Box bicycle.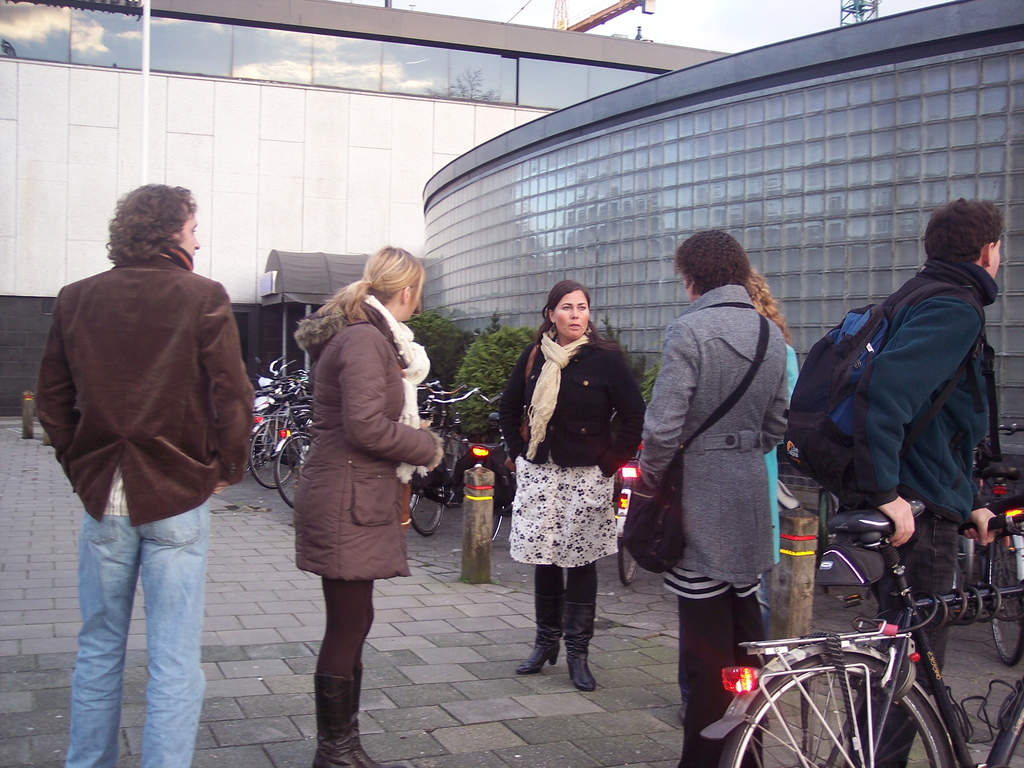
(253,348,290,445).
